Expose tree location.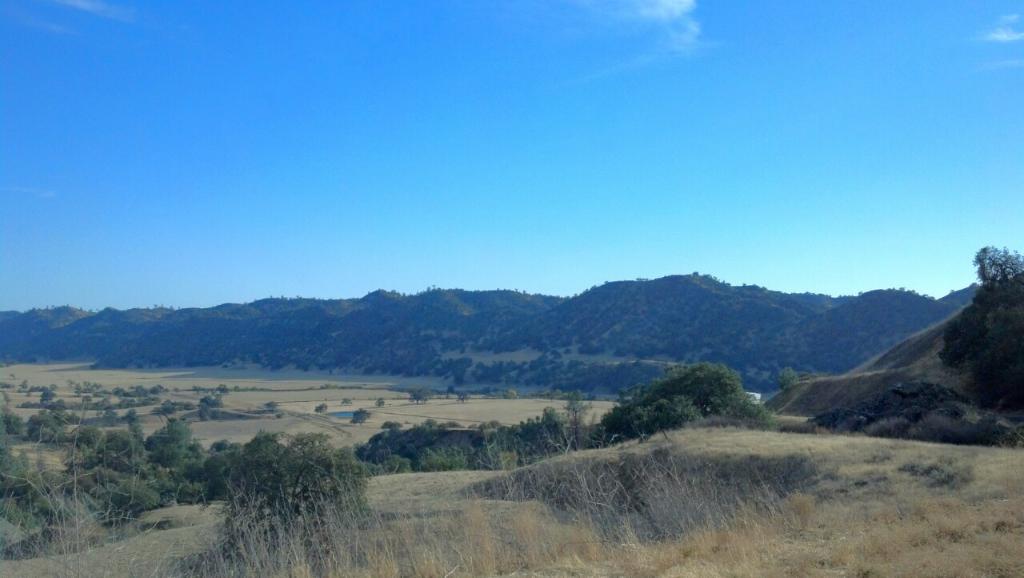
Exposed at [932,229,1022,412].
